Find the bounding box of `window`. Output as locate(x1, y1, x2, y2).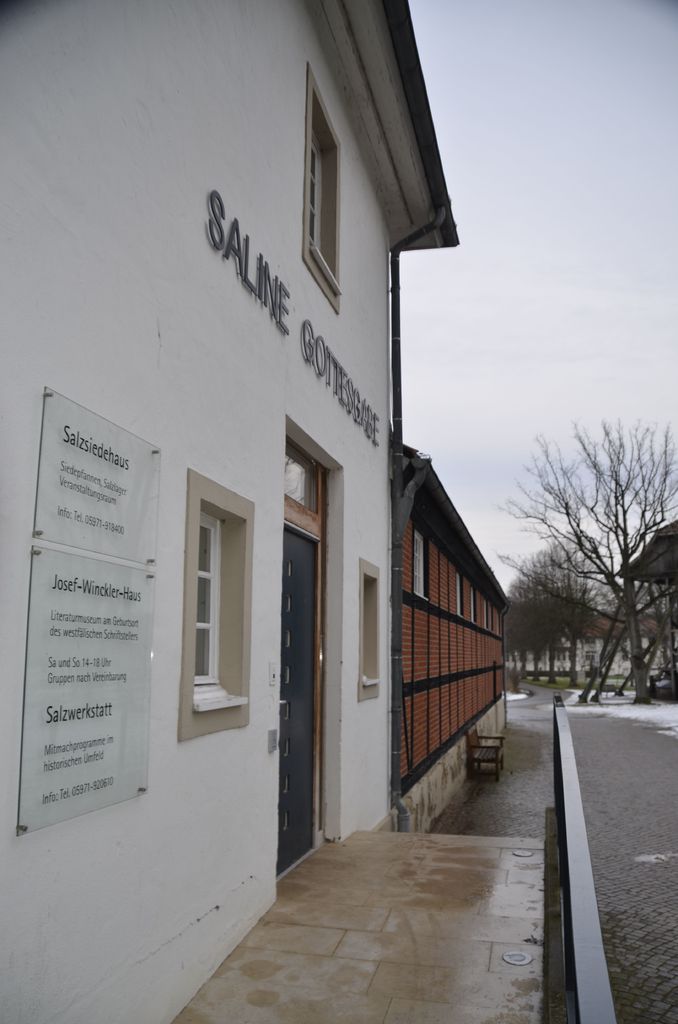
locate(456, 572, 460, 610).
